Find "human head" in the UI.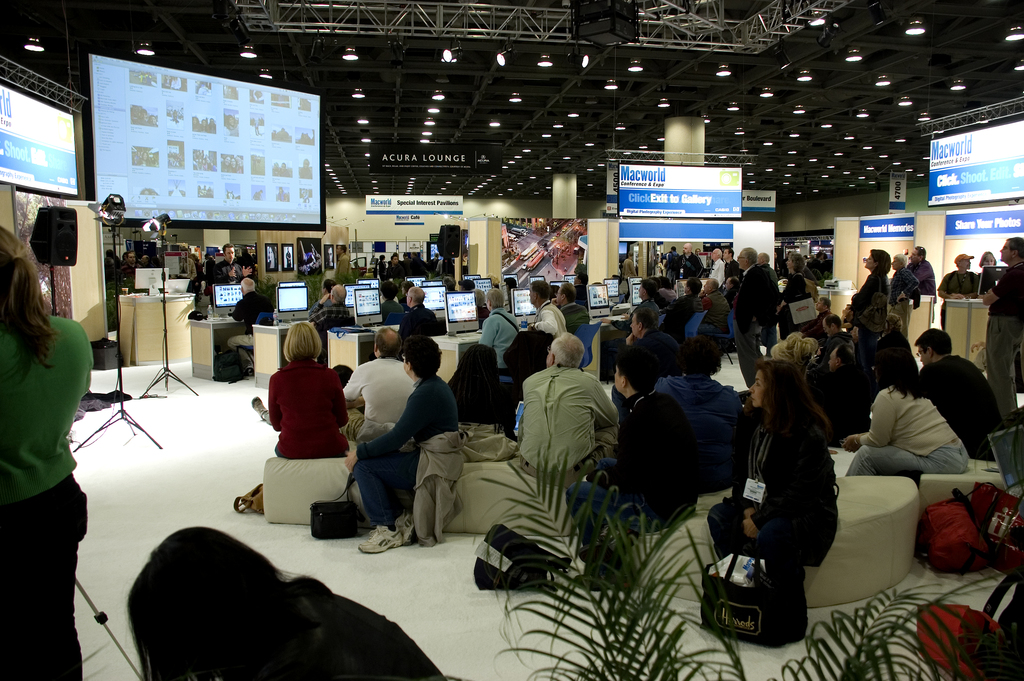
UI element at 911/324/952/365.
